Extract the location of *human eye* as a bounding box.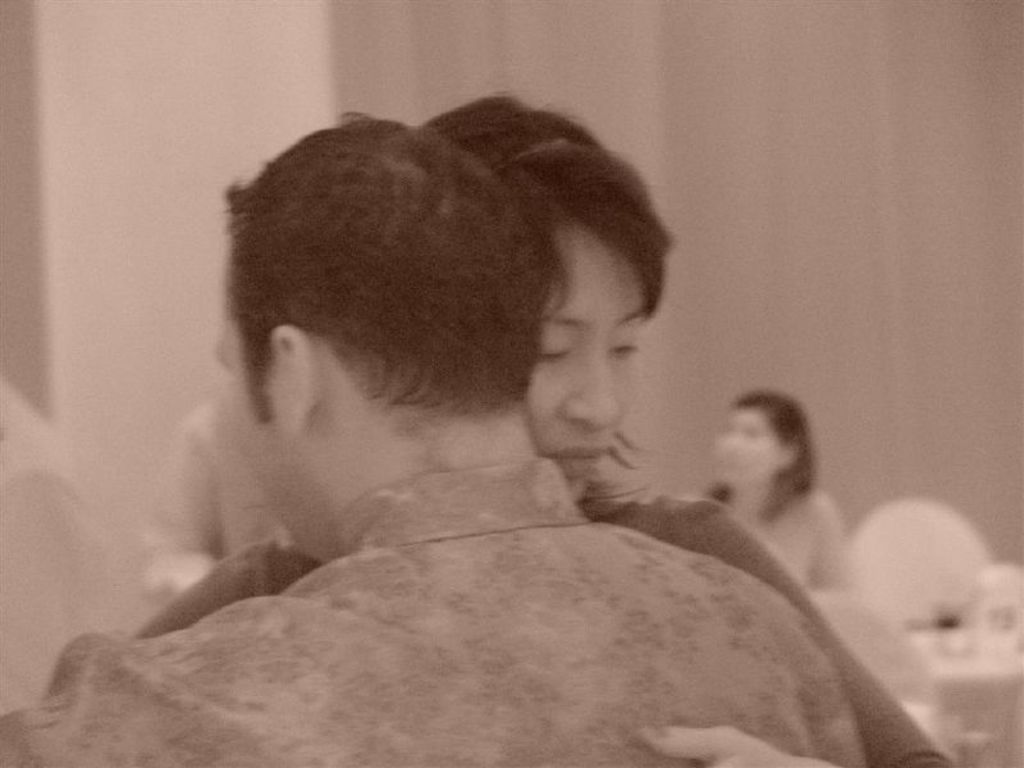
pyautogui.locateOnScreen(531, 339, 576, 367).
